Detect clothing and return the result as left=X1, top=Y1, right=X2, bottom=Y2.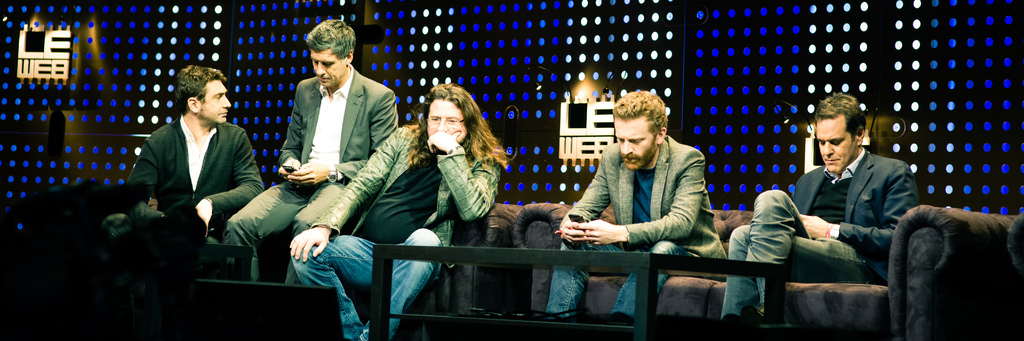
left=546, top=148, right=738, bottom=332.
